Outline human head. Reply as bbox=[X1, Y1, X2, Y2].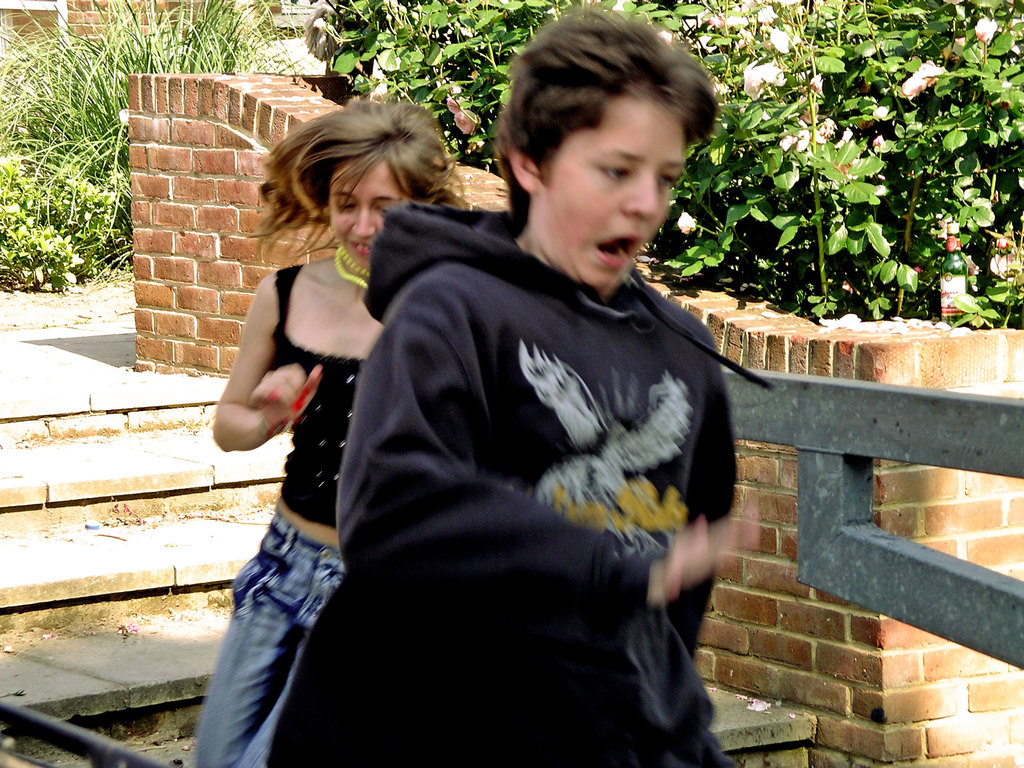
bbox=[257, 99, 459, 265].
